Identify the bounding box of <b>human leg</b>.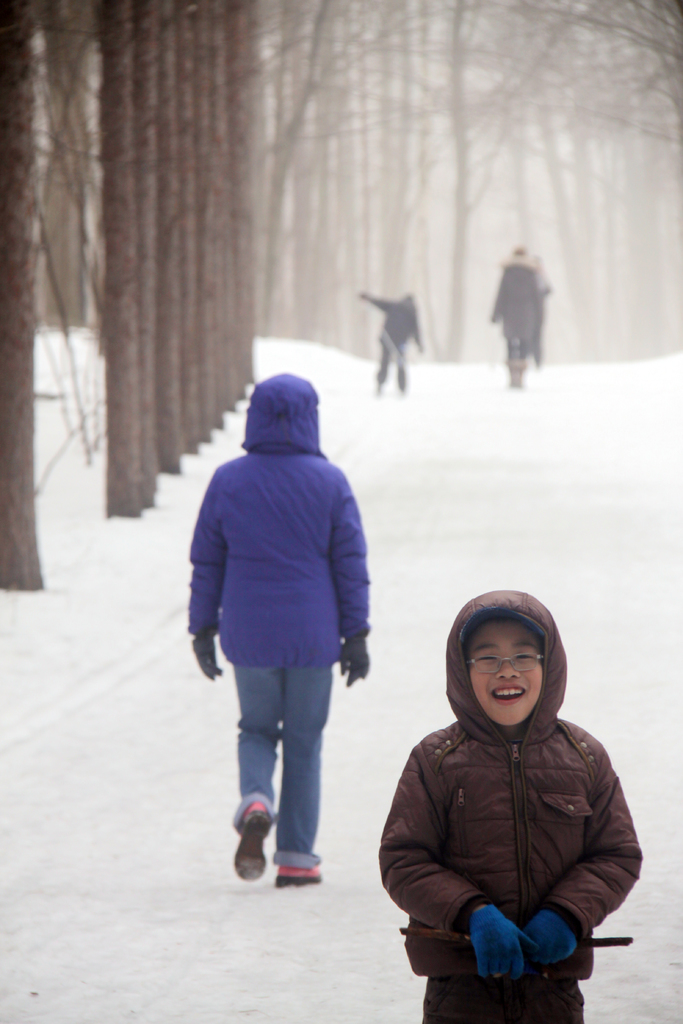
box(428, 977, 579, 1023).
